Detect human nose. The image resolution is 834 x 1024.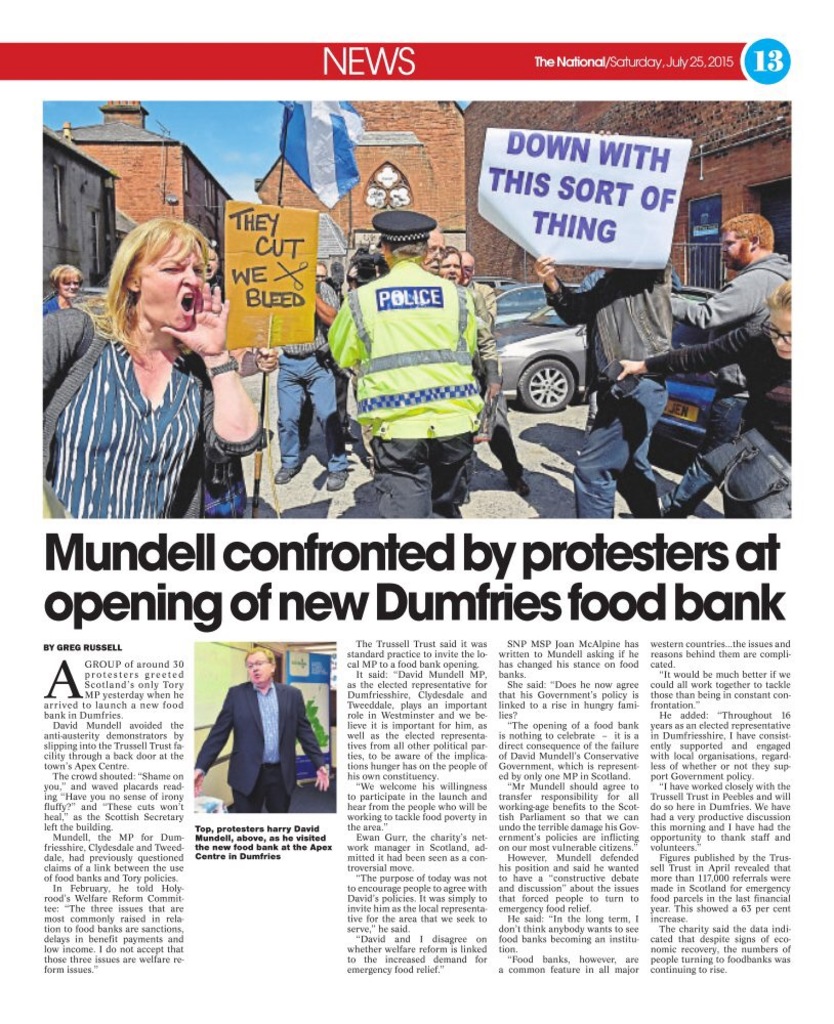
BBox(251, 665, 258, 672).
